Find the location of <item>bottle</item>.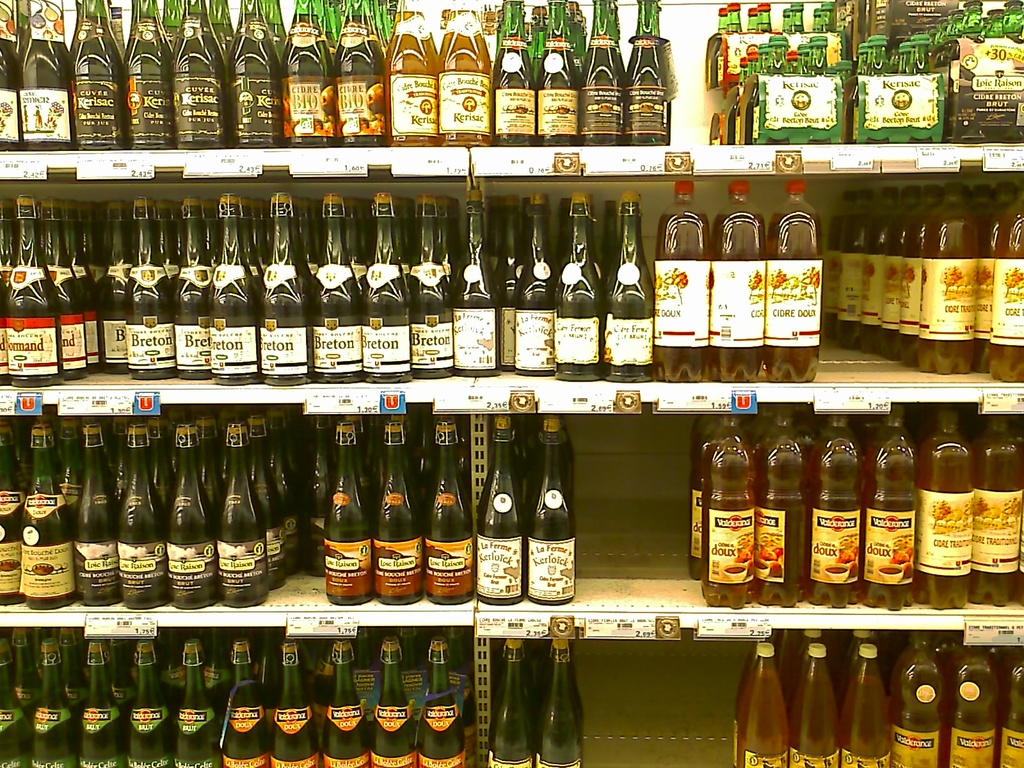
Location: detection(822, 191, 851, 347).
